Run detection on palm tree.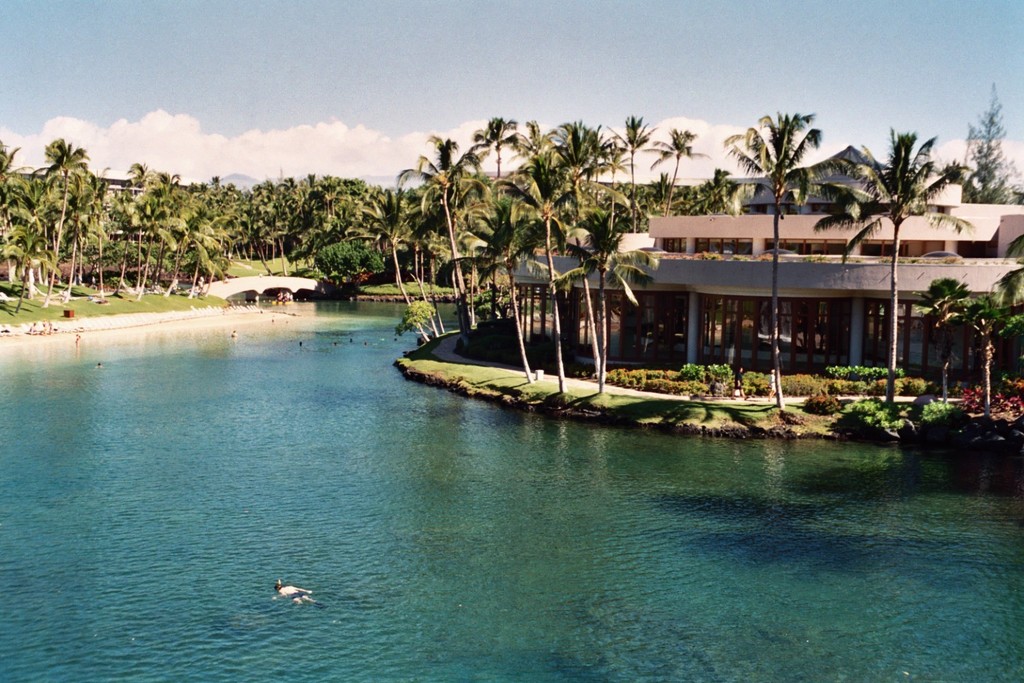
Result: bbox(575, 122, 621, 229).
